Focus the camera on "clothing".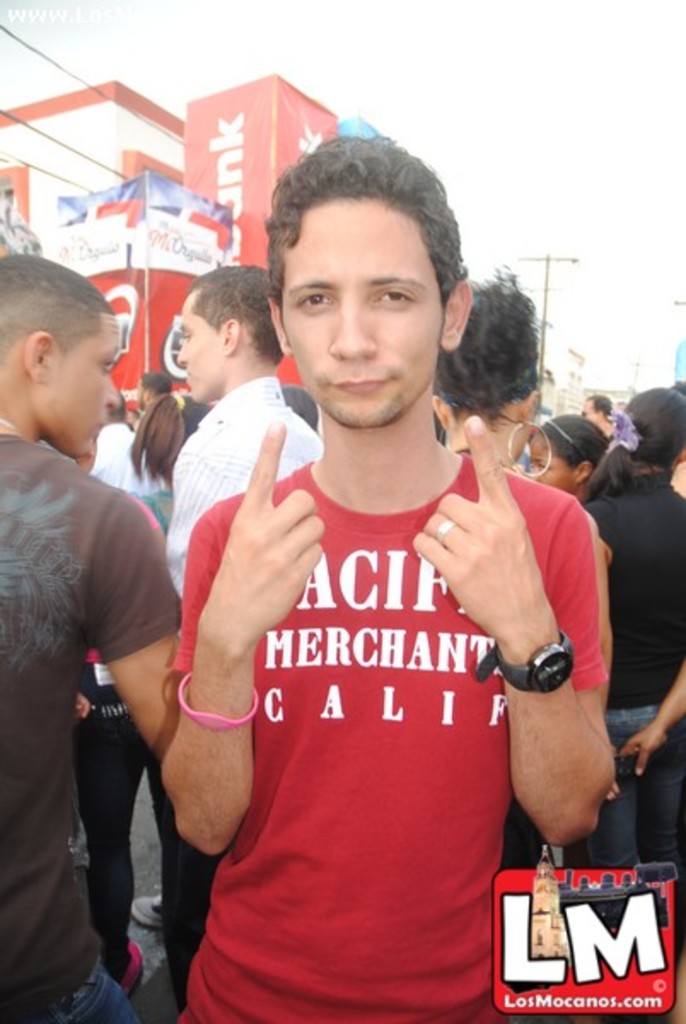
Focus region: (left=75, top=649, right=150, bottom=985).
